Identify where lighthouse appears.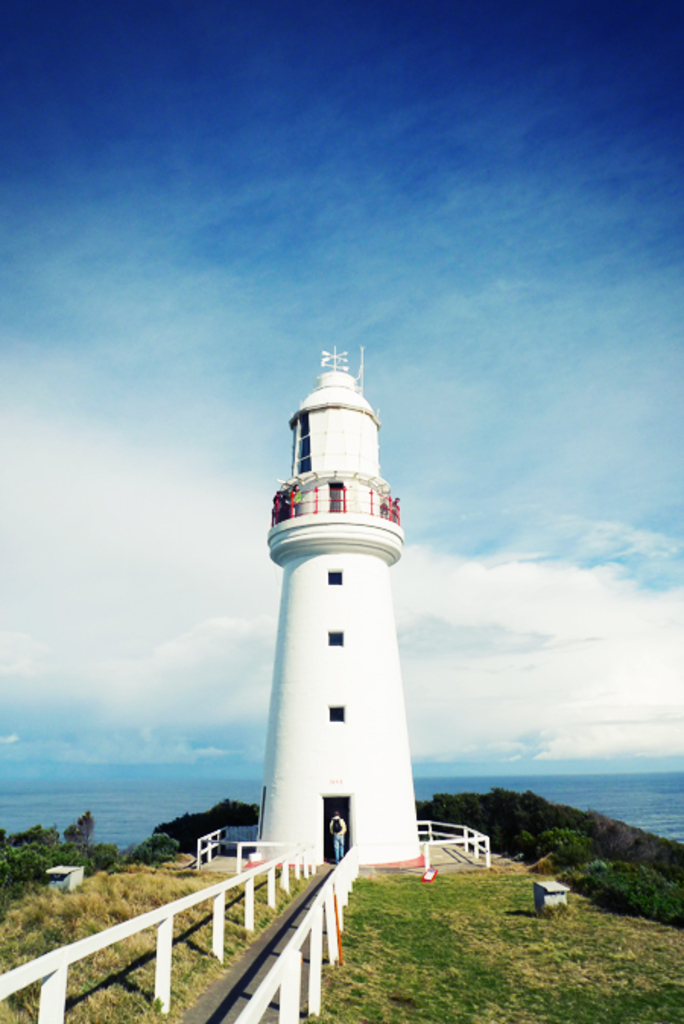
Appears at bbox(216, 318, 444, 890).
